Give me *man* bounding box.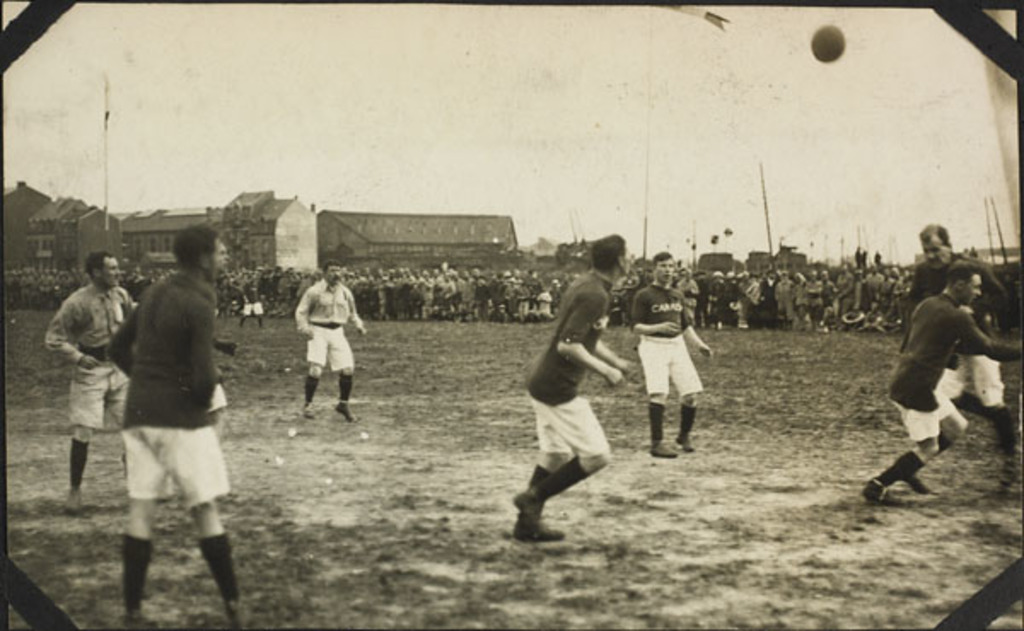
[left=633, top=251, right=717, bottom=457].
